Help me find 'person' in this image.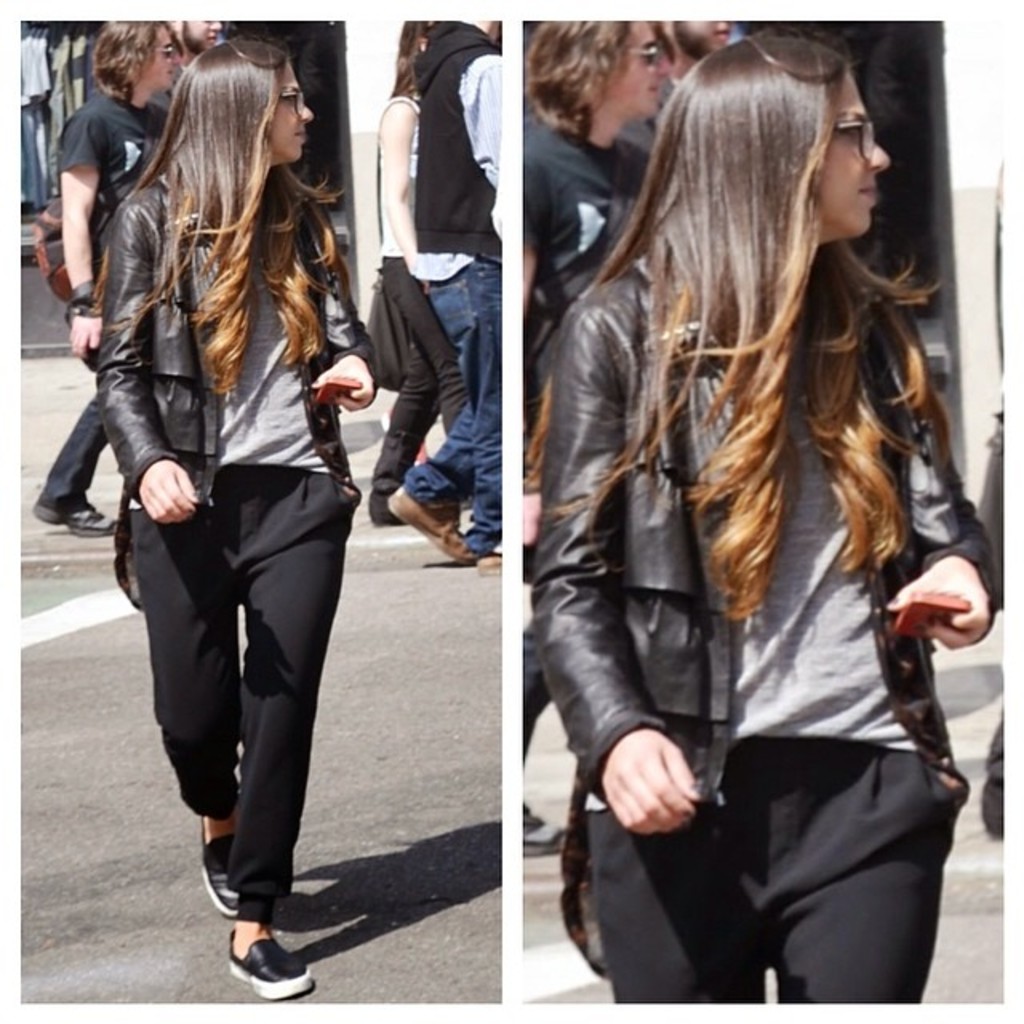
Found it: box(155, 14, 230, 74).
